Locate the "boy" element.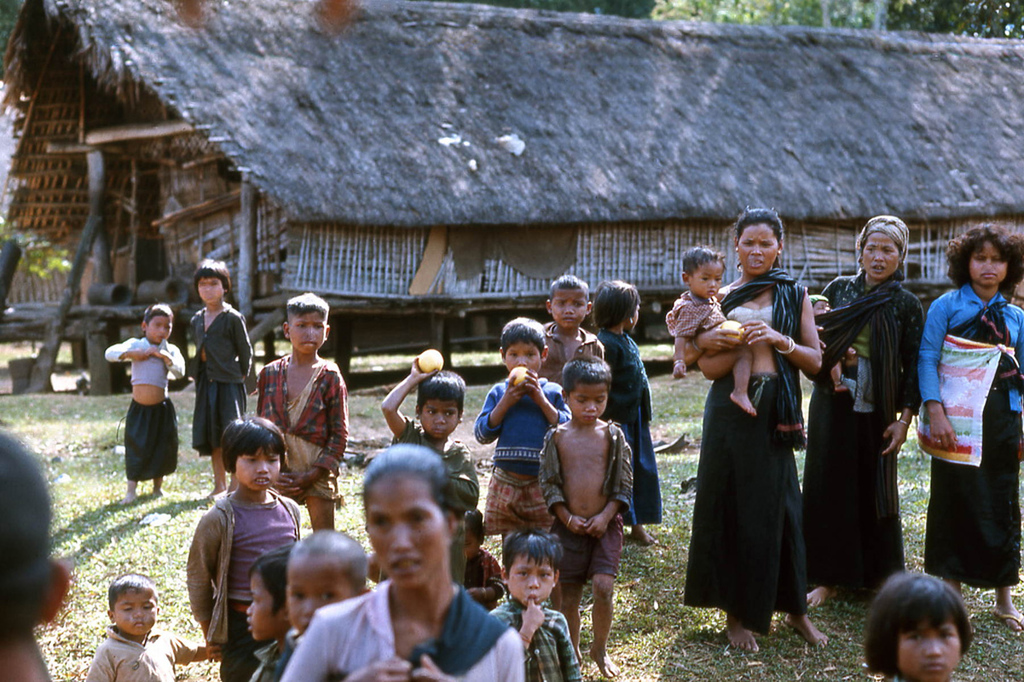
Element bbox: pyautogui.locateOnScreen(540, 275, 605, 383).
